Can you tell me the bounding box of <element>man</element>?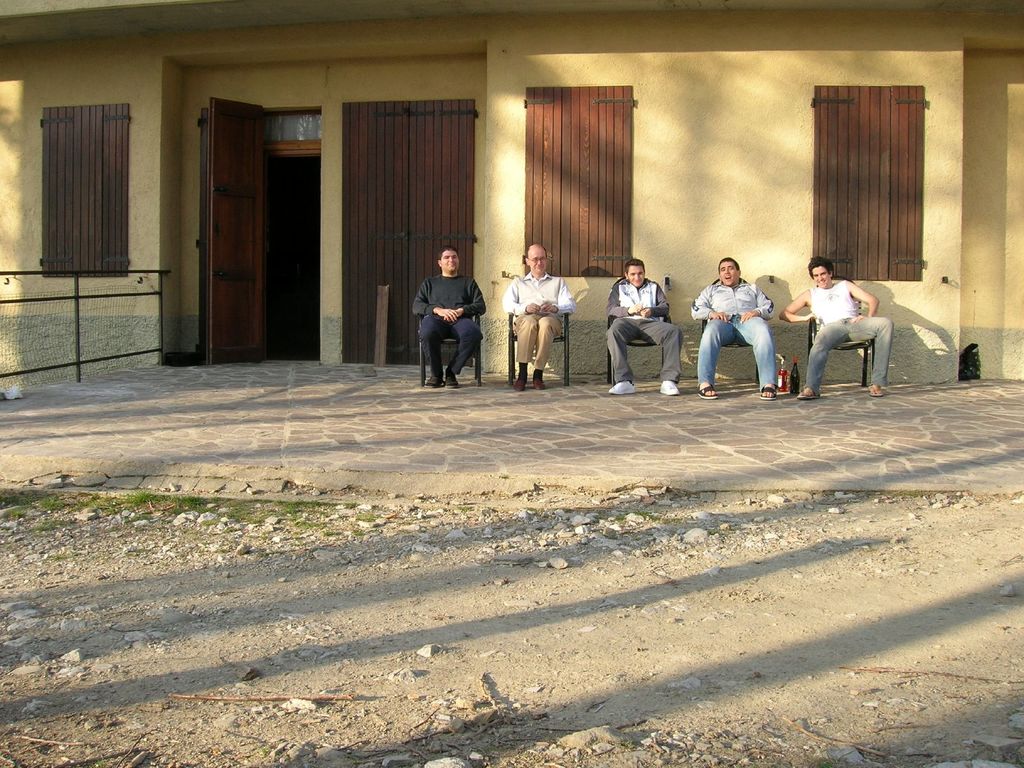
x1=781 y1=254 x2=893 y2=401.
